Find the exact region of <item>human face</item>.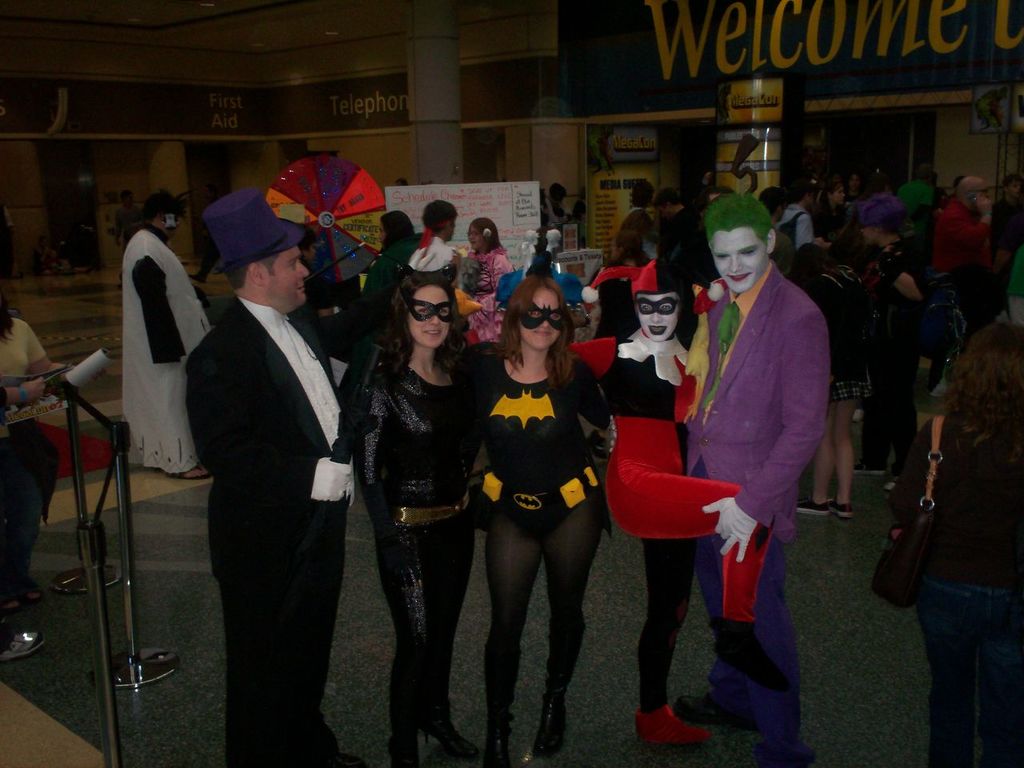
Exact region: [410,288,454,346].
